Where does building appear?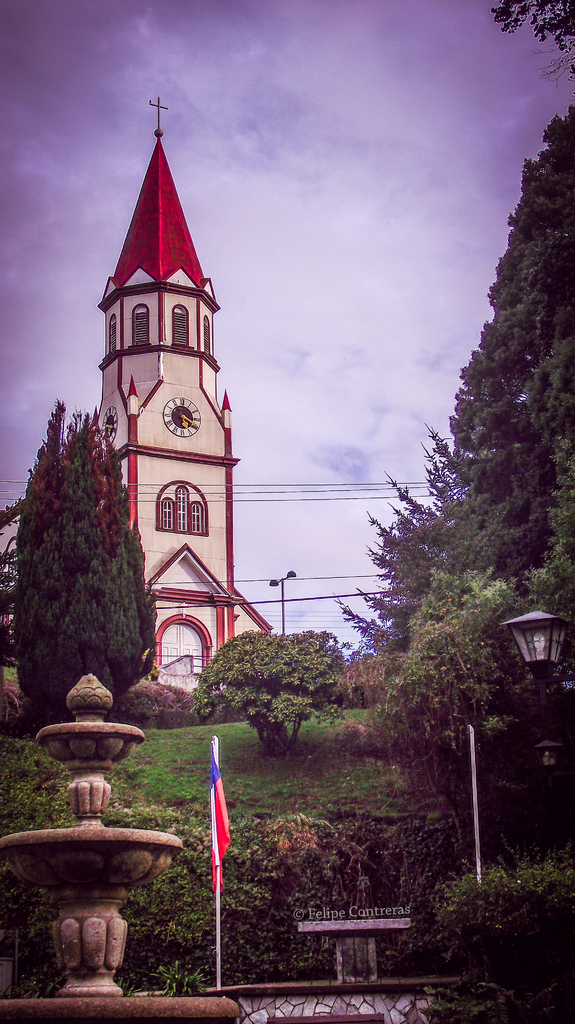
Appears at 4,93,272,694.
